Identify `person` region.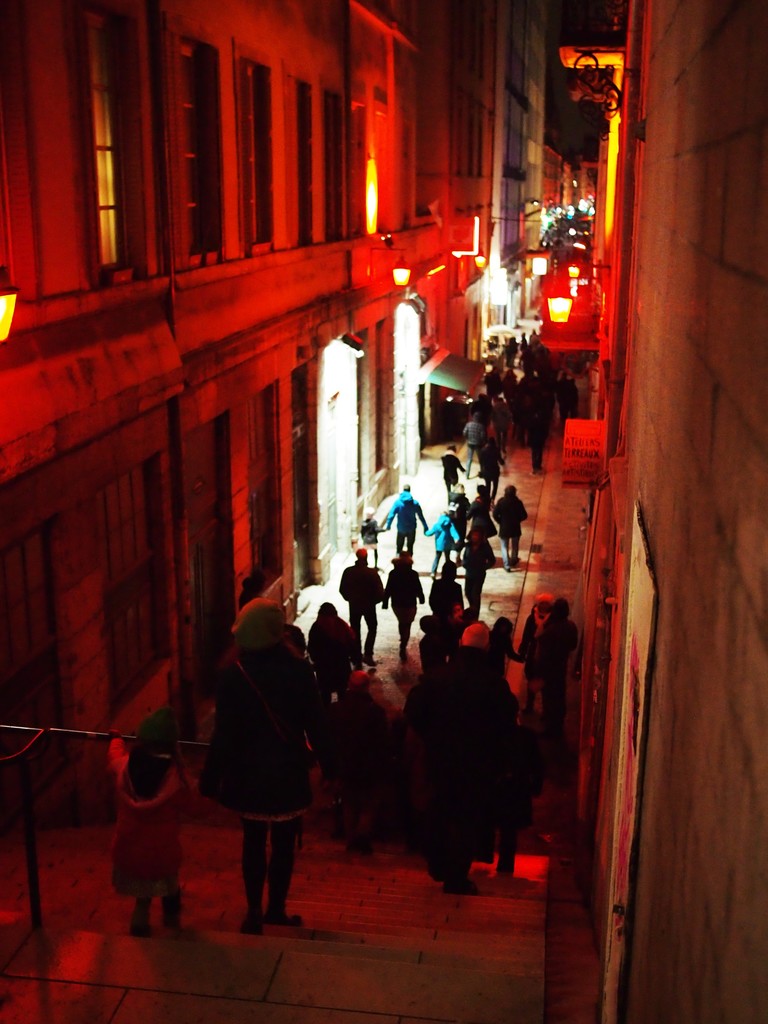
Region: [514, 589, 554, 675].
